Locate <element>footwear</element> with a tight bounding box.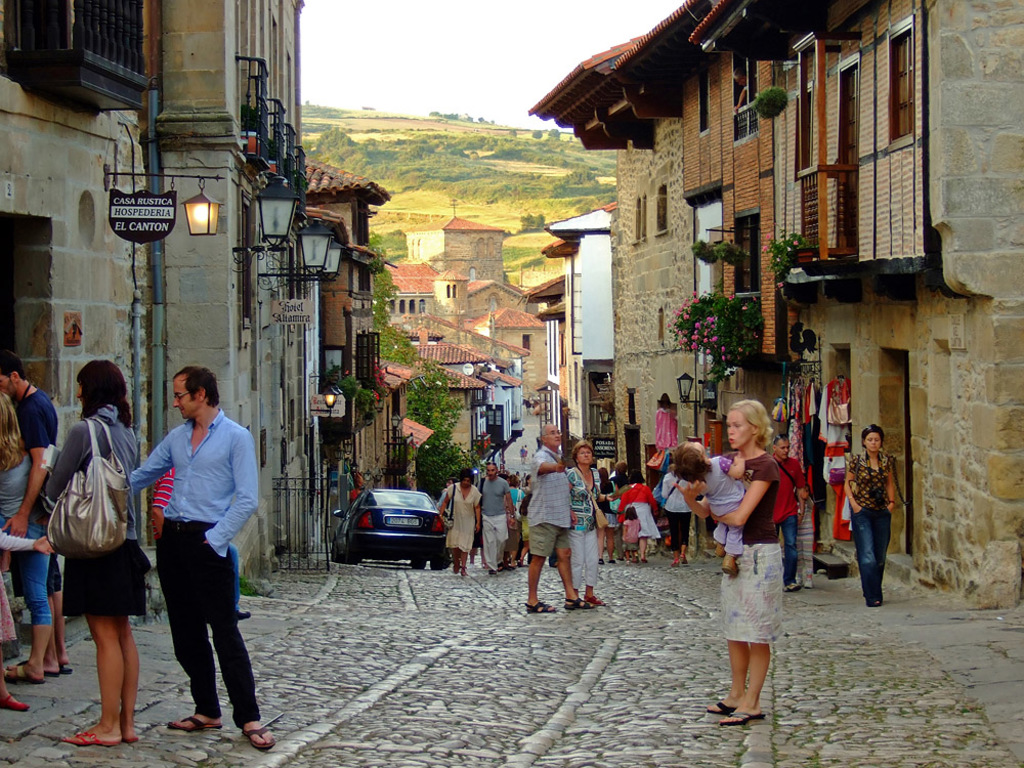
(724,554,741,579).
